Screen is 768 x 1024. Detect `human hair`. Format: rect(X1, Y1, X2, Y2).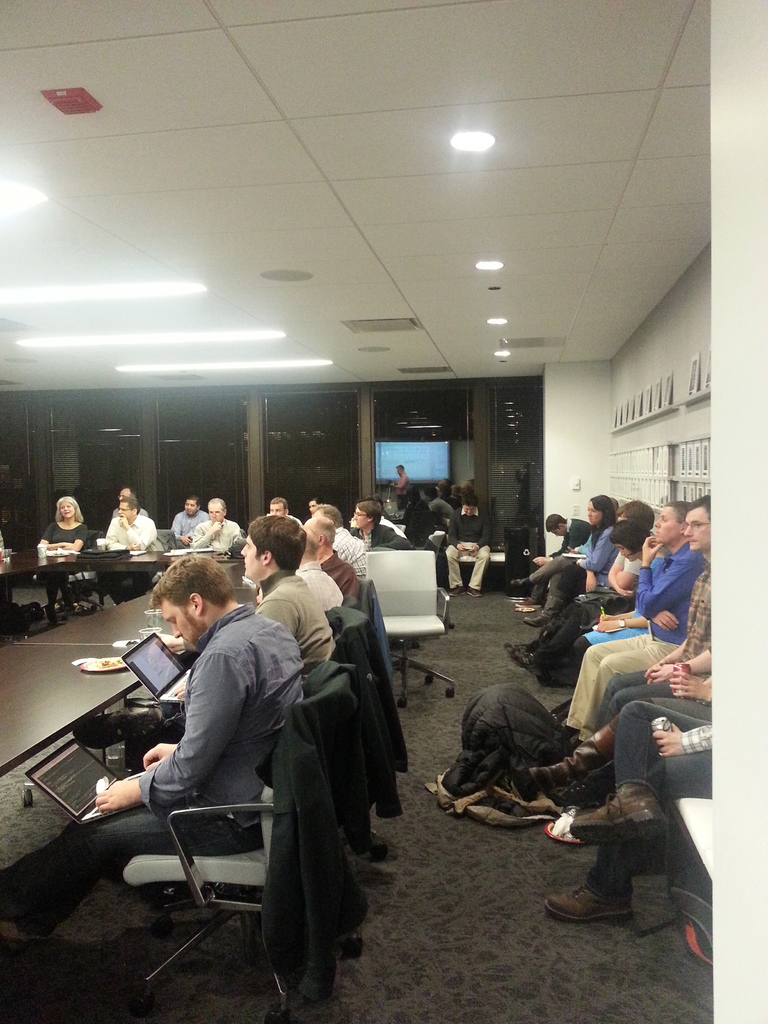
rect(188, 495, 202, 510).
